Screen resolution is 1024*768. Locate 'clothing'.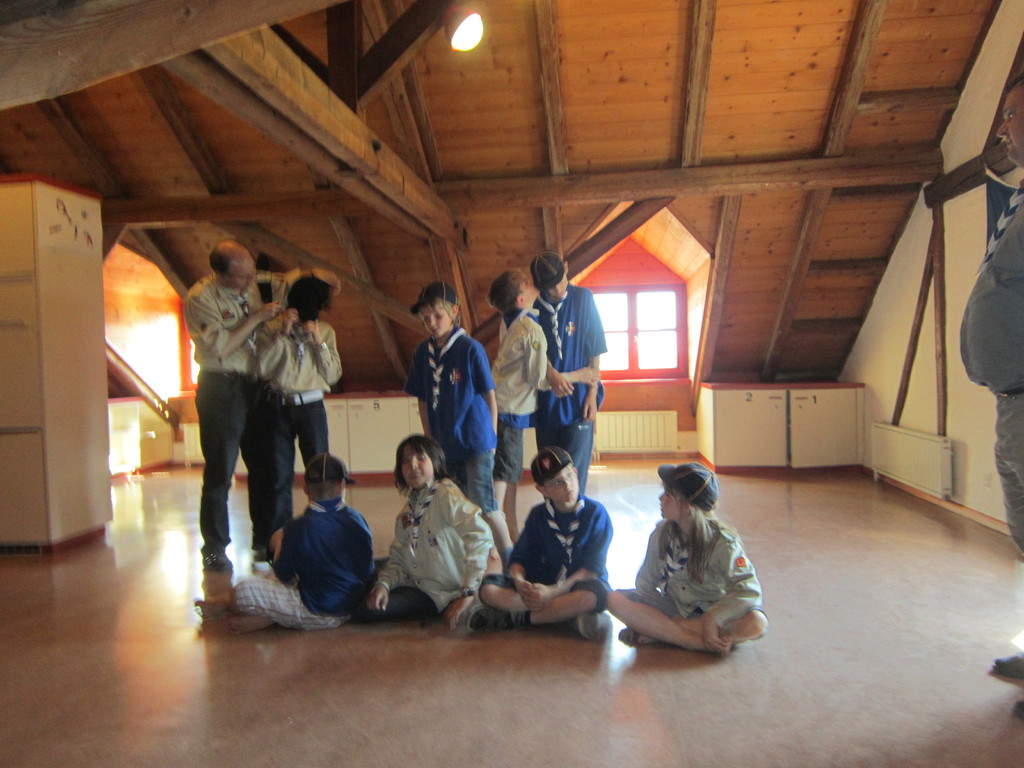
[left=274, top=311, right=340, bottom=522].
